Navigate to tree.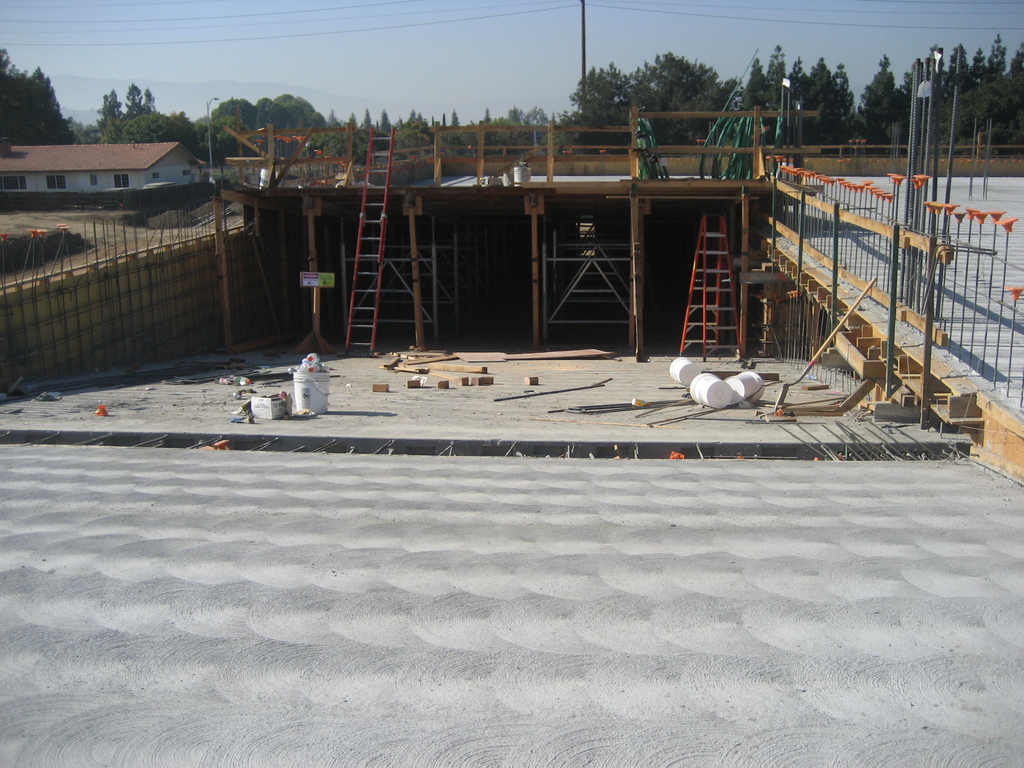
Navigation target: <box>124,80,156,134</box>.
